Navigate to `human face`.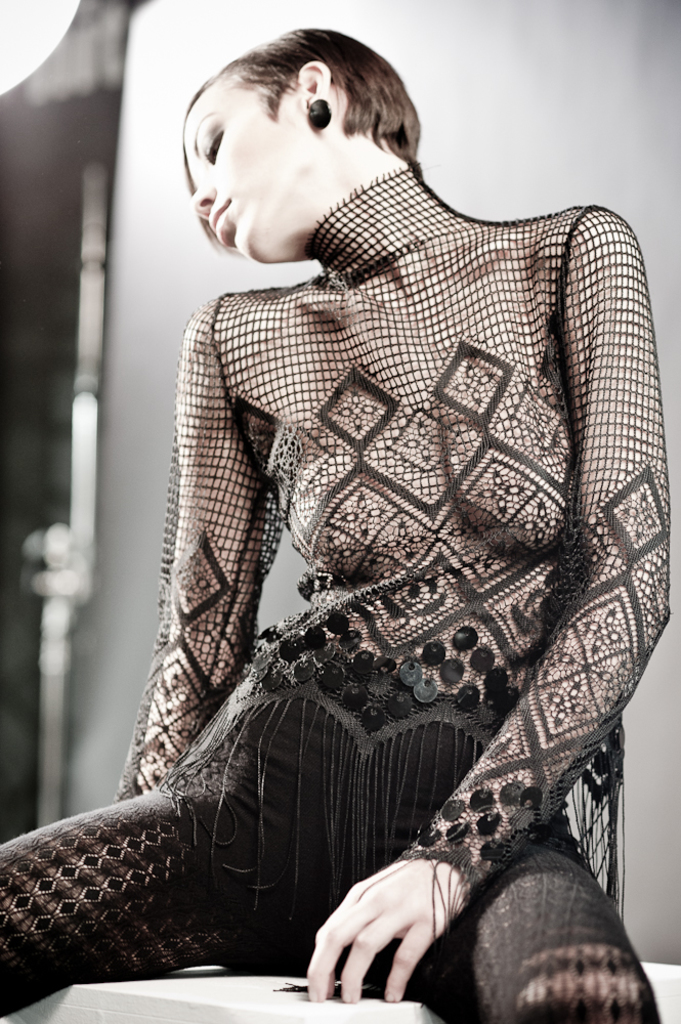
Navigation target: <box>168,71,326,259</box>.
